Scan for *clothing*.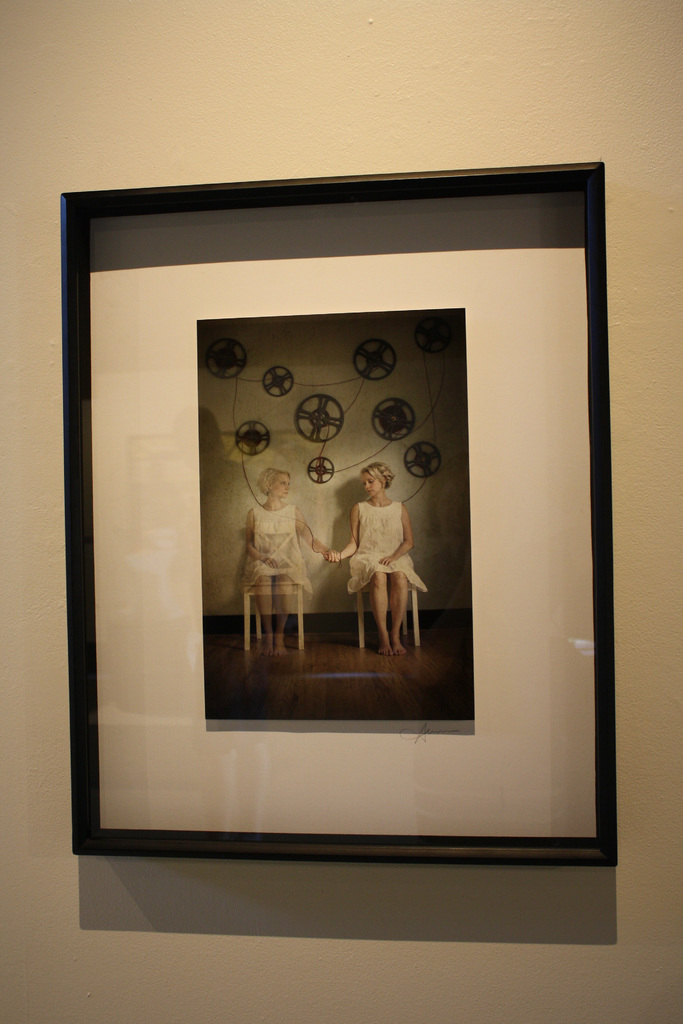
Scan result: {"x1": 351, "y1": 501, "x2": 429, "y2": 599}.
